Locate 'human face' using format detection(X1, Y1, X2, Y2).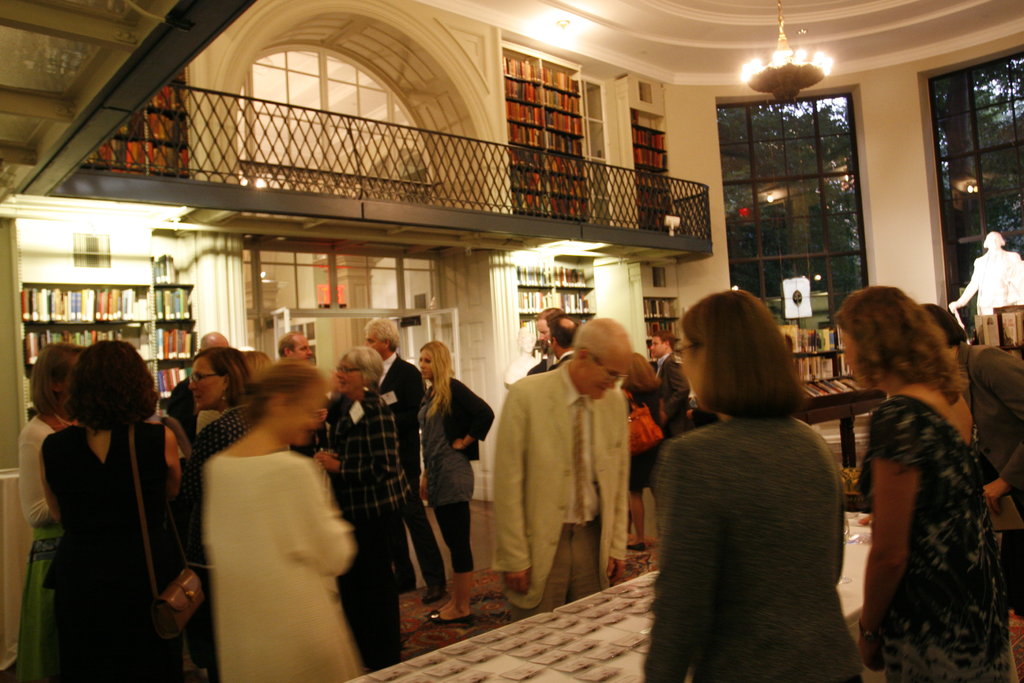
detection(190, 362, 230, 407).
